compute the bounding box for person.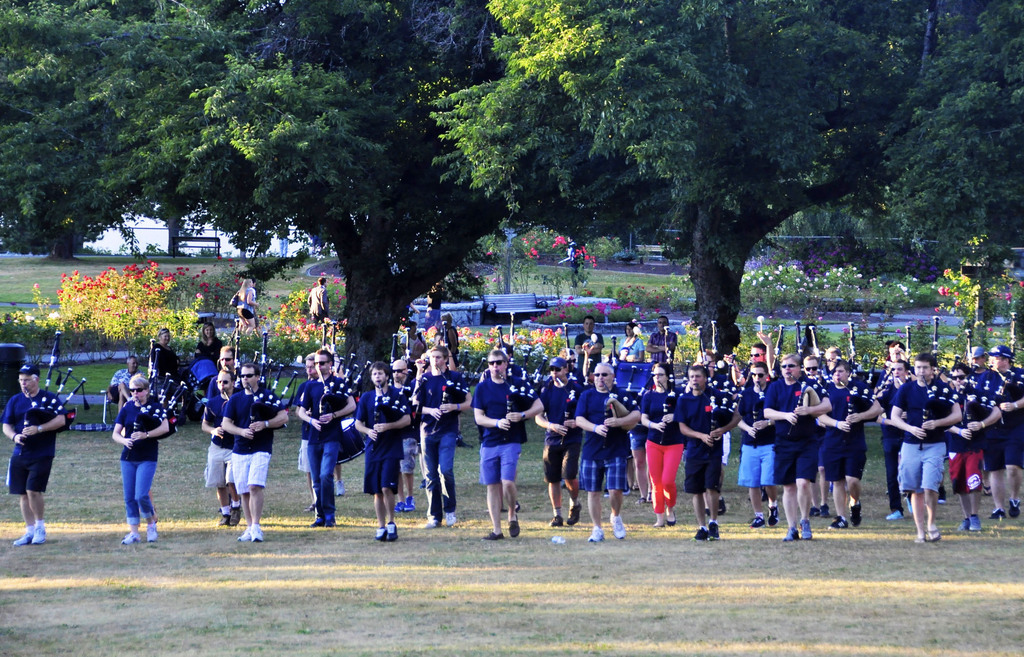
639 363 684 527.
